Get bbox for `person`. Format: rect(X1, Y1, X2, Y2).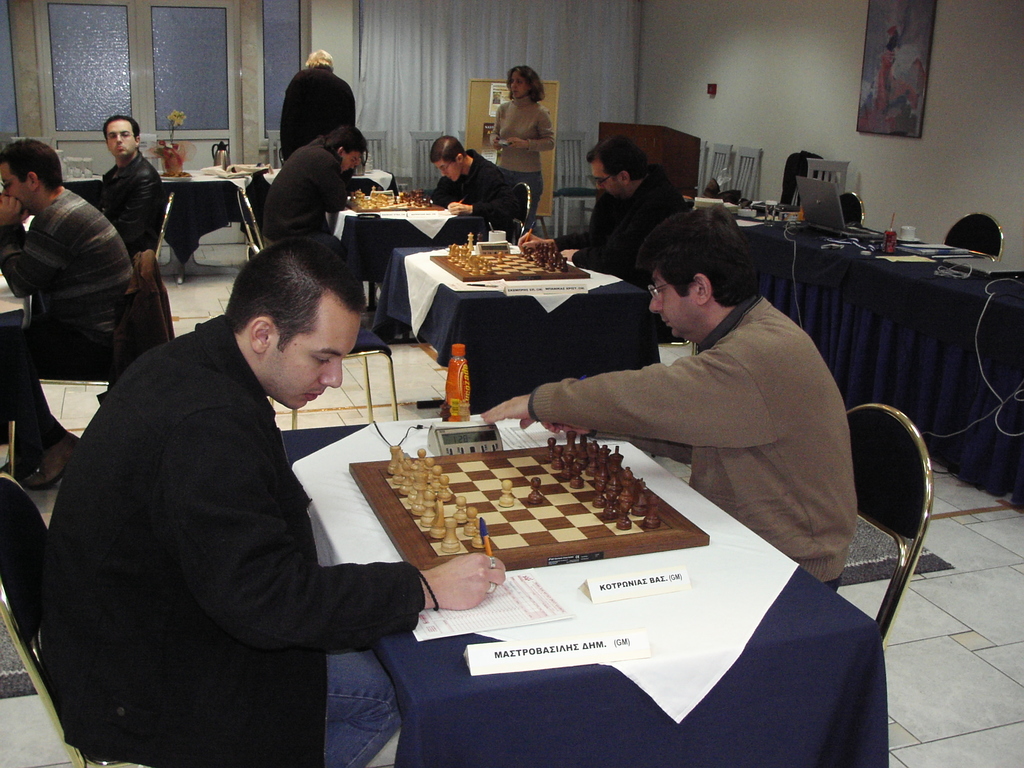
rect(488, 60, 556, 230).
